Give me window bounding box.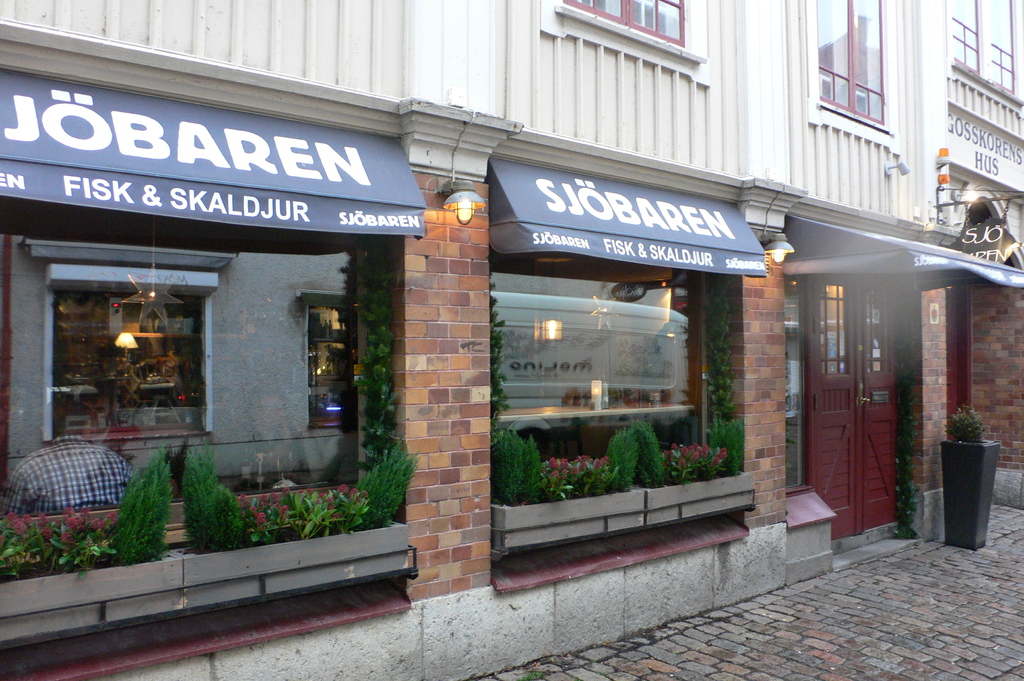
bbox=(782, 0, 911, 184).
